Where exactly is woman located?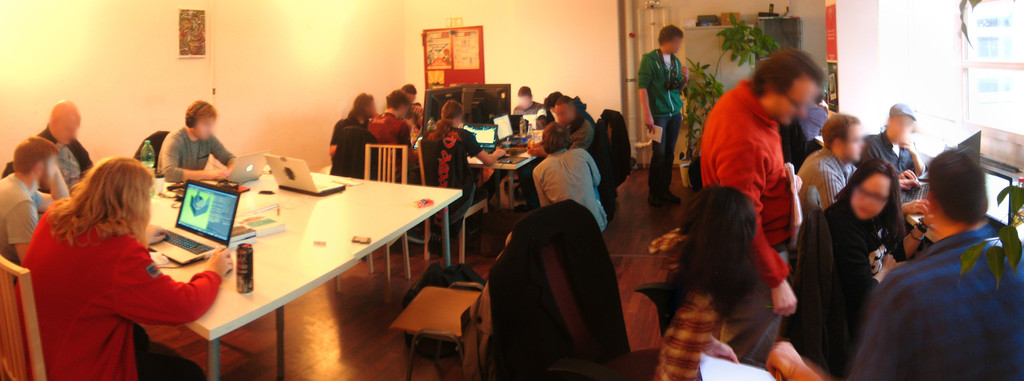
Its bounding box is BBox(420, 101, 504, 222).
